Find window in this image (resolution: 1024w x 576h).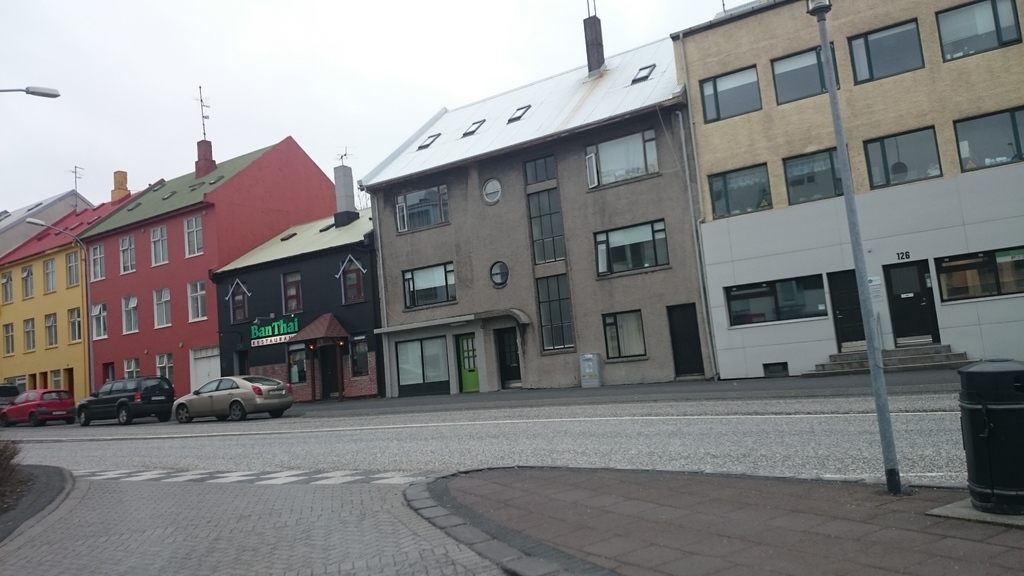
(left=934, top=0, right=1023, bottom=62).
